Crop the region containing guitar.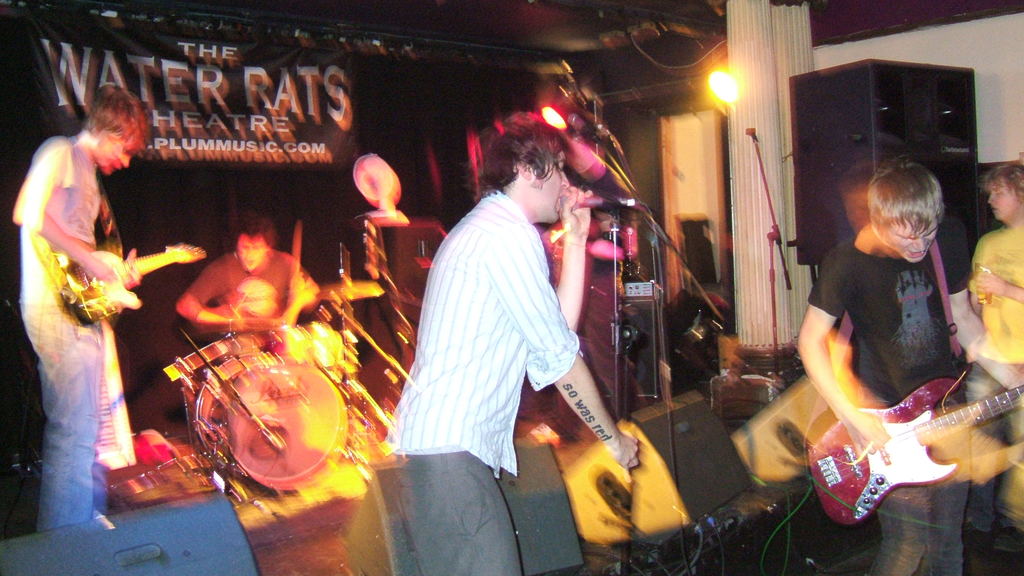
Crop region: (803, 372, 1023, 531).
